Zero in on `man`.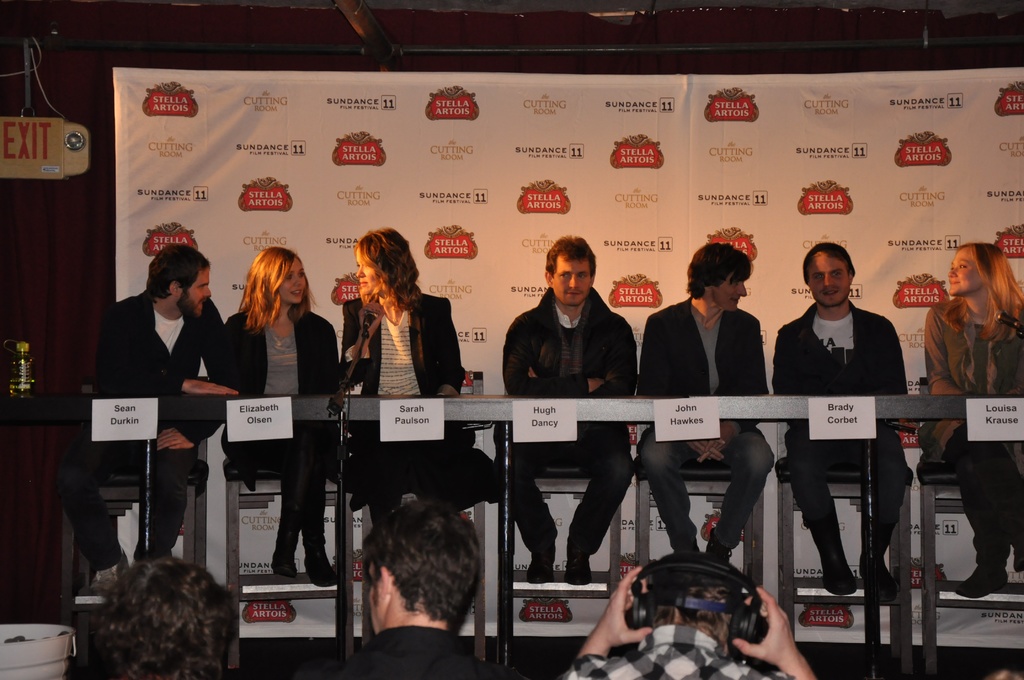
Zeroed in: left=639, top=243, right=774, bottom=563.
